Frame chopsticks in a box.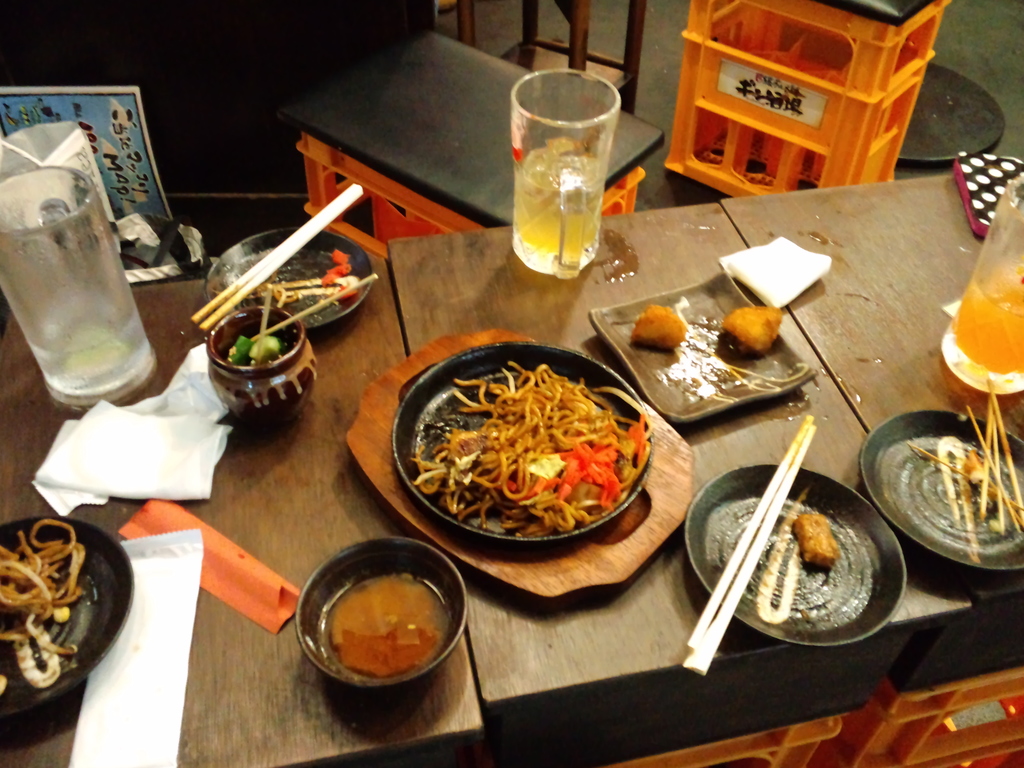
l=678, t=463, r=867, b=674.
